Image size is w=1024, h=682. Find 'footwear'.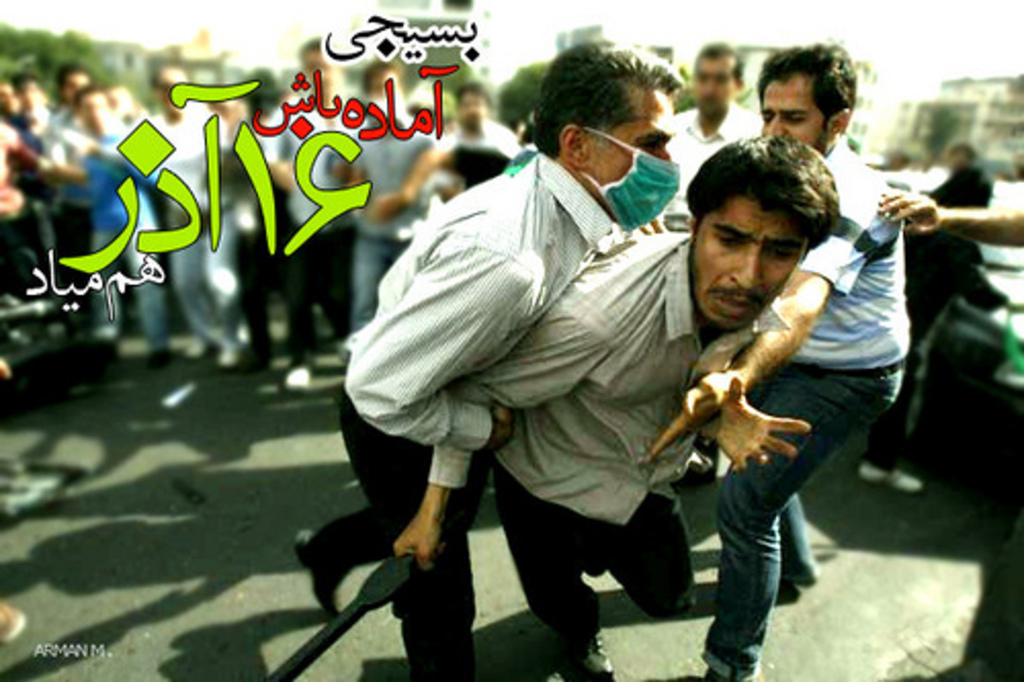
<region>647, 580, 700, 621</region>.
